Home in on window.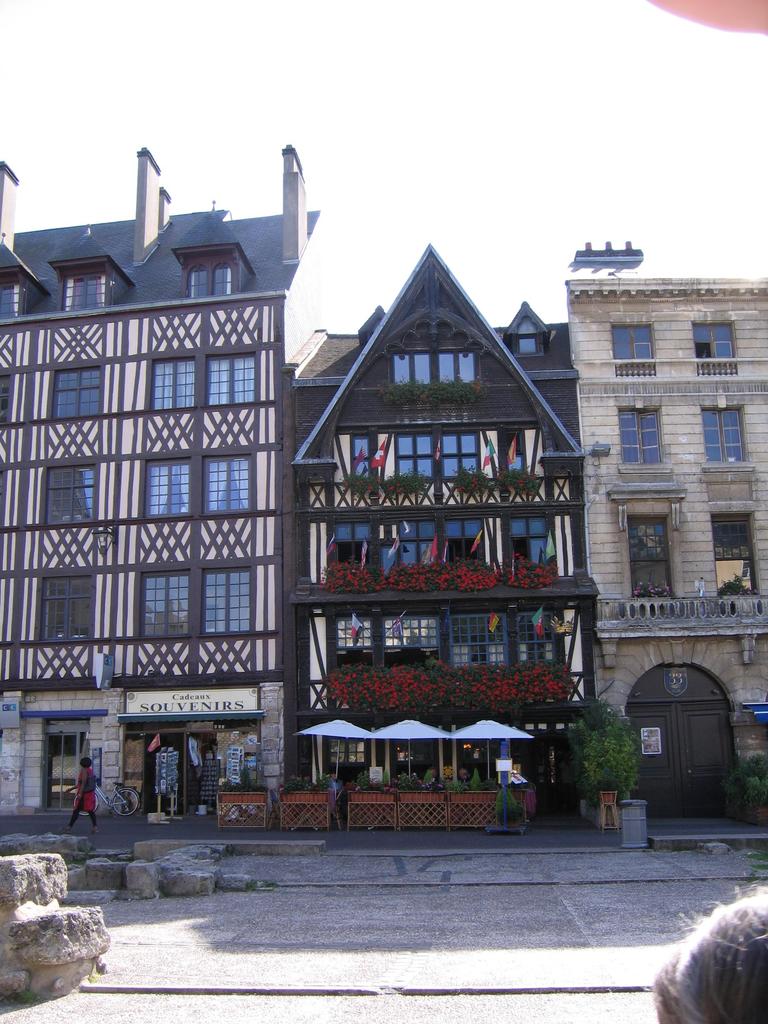
Homed in at <box>621,404,663,478</box>.
